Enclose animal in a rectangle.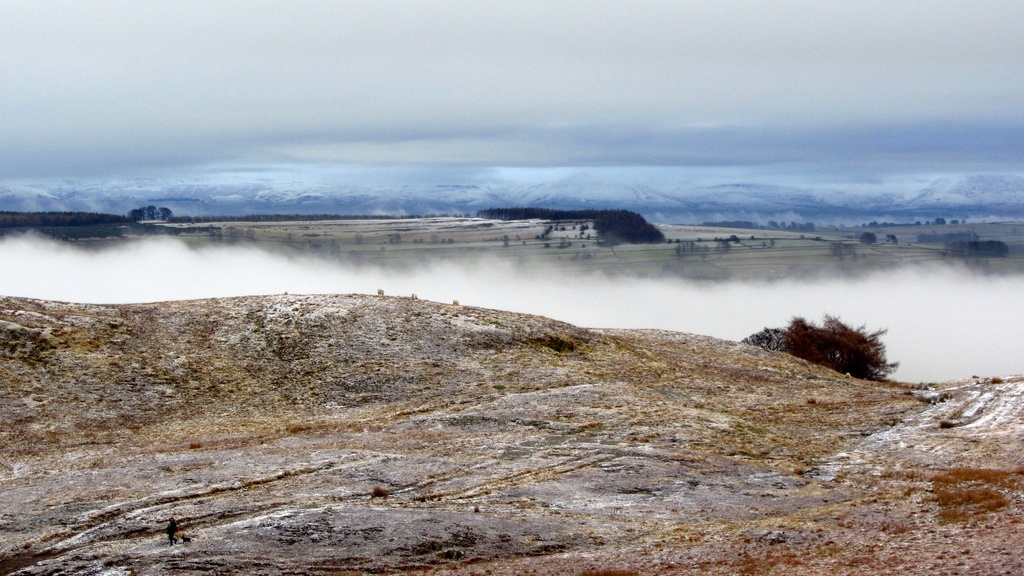
[166,518,198,542].
